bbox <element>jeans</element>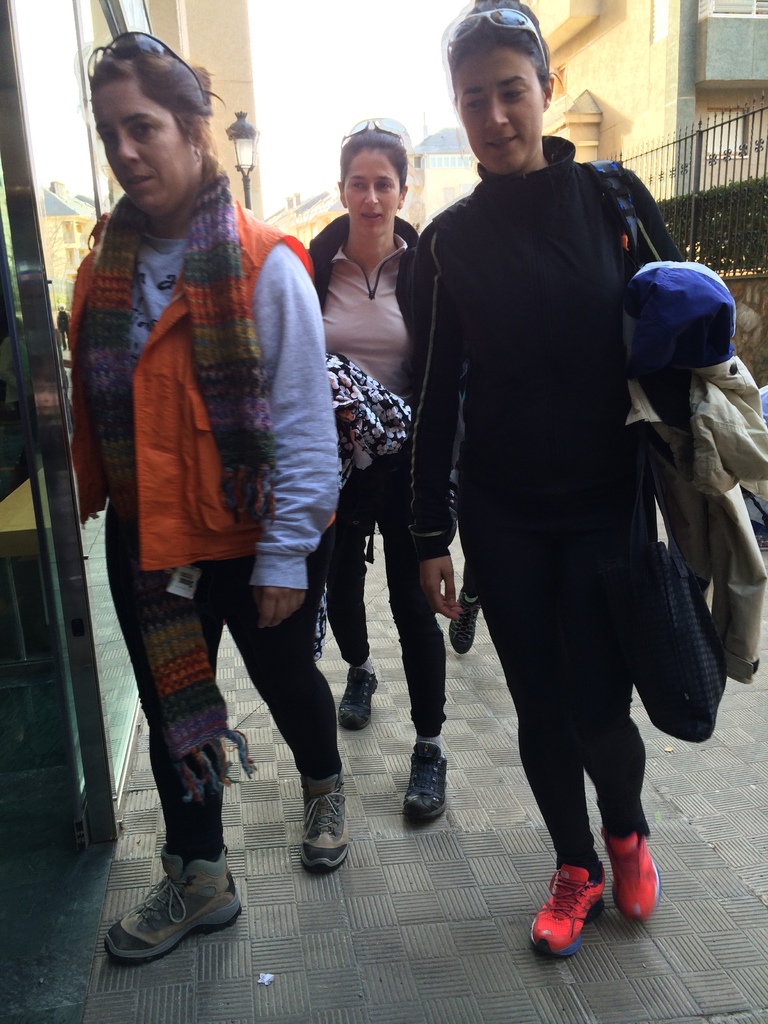
region(470, 540, 645, 872)
